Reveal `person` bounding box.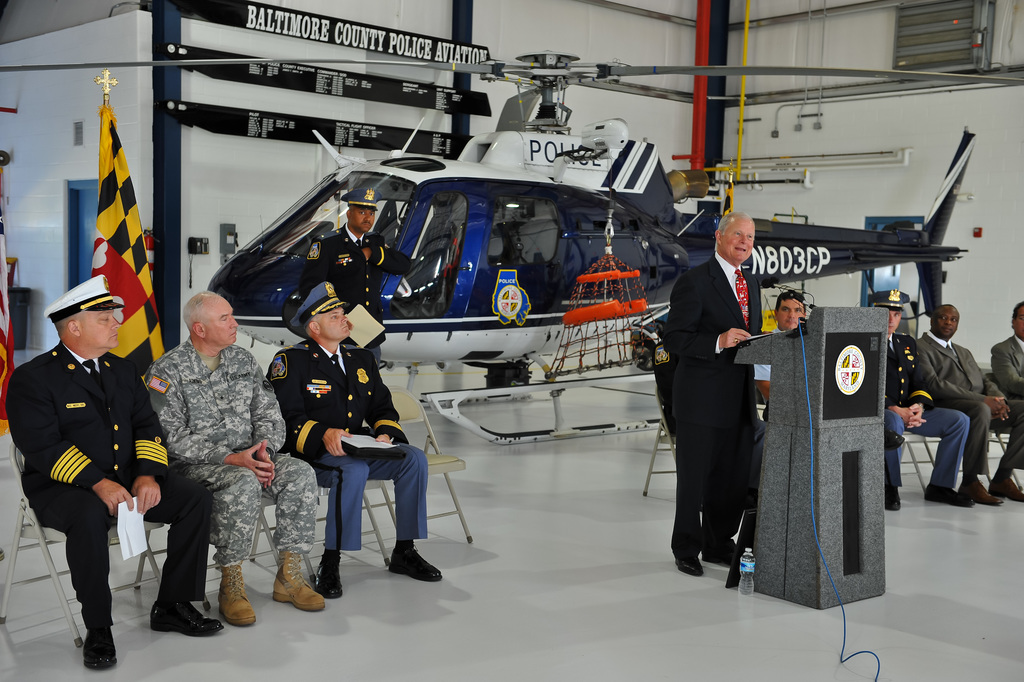
Revealed: left=659, top=212, right=763, bottom=574.
